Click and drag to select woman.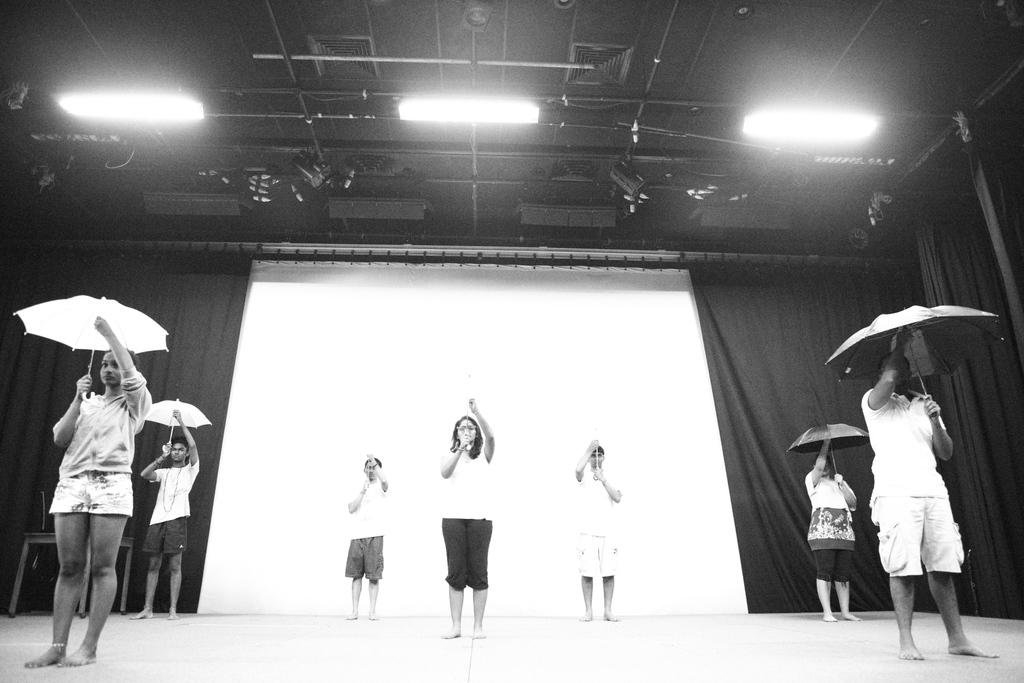
Selection: x1=29 y1=324 x2=155 y2=664.
